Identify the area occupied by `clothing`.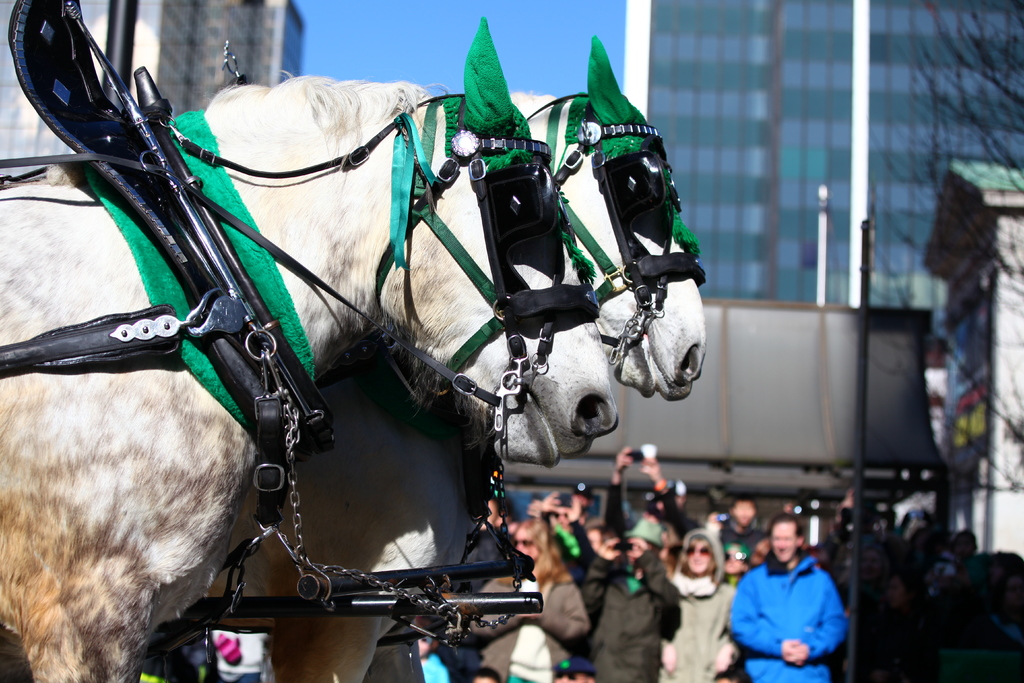
Area: detection(465, 565, 586, 682).
